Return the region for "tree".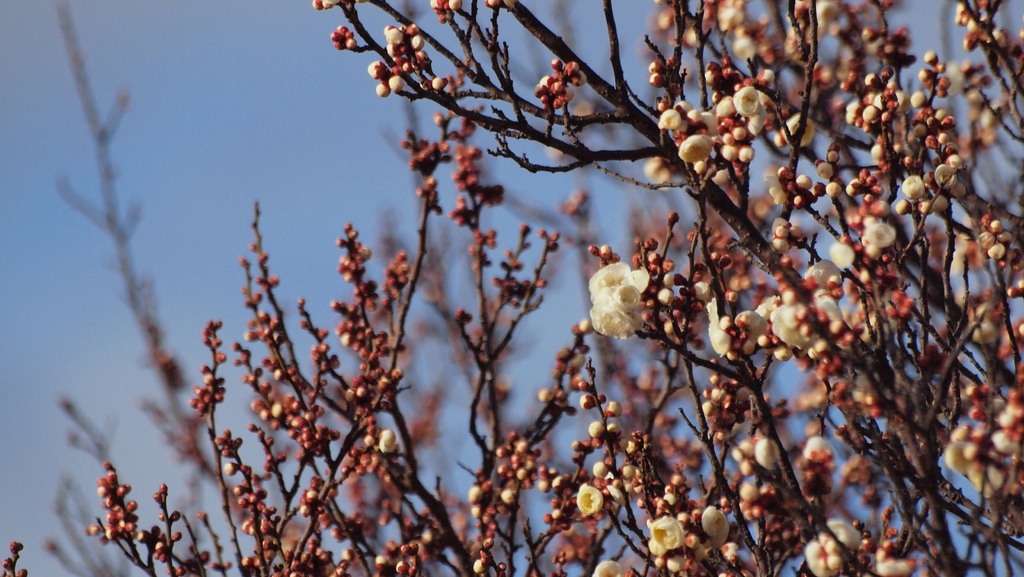
left=314, top=0, right=1023, bottom=576.
